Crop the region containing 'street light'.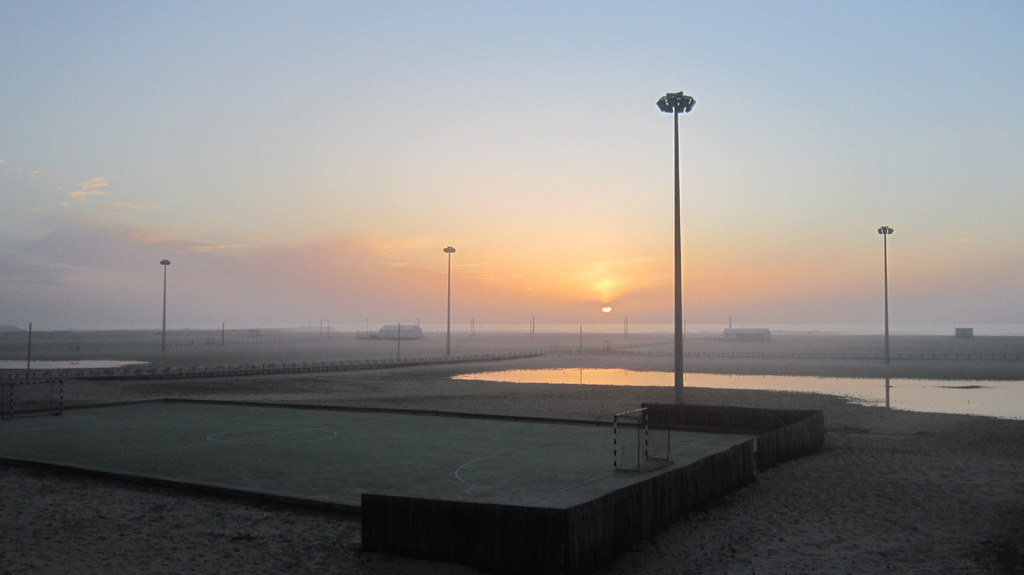
Crop region: select_region(156, 257, 172, 351).
